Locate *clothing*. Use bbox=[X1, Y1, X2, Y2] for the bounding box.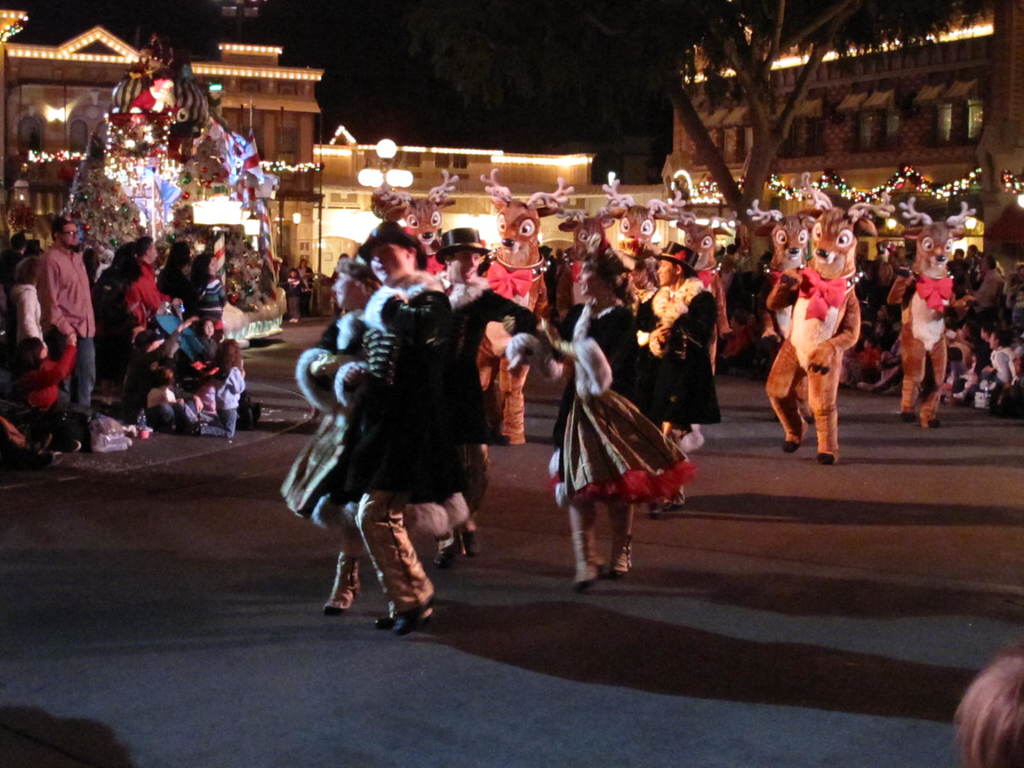
bbox=[765, 260, 863, 461].
